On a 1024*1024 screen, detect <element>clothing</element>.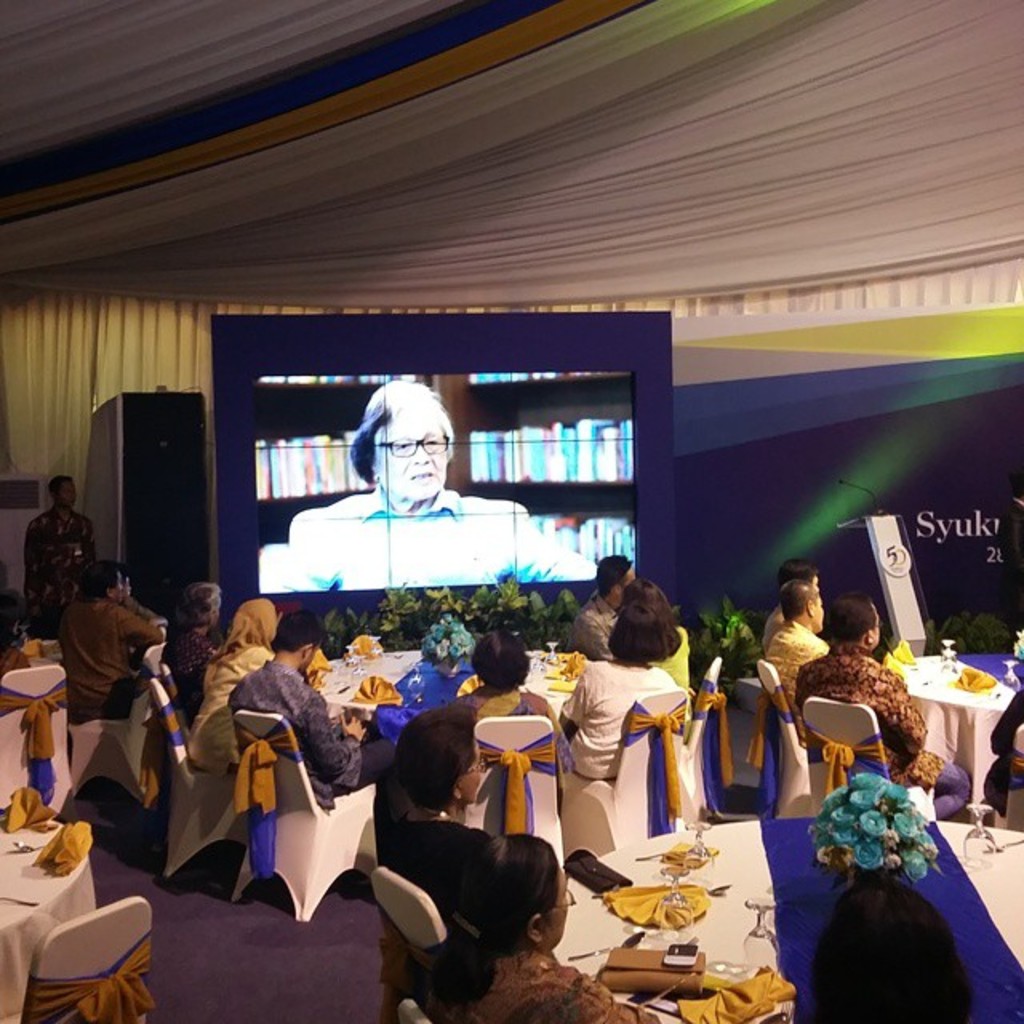
<bbox>229, 664, 394, 802</bbox>.
